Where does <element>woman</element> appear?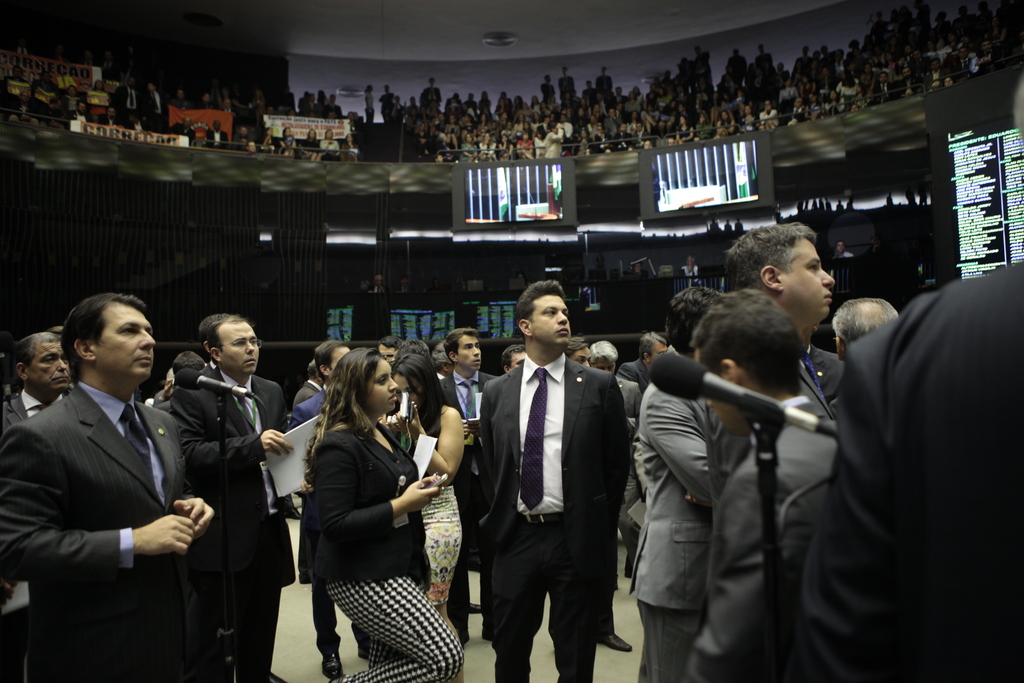
Appears at Rect(859, 63, 875, 85).
